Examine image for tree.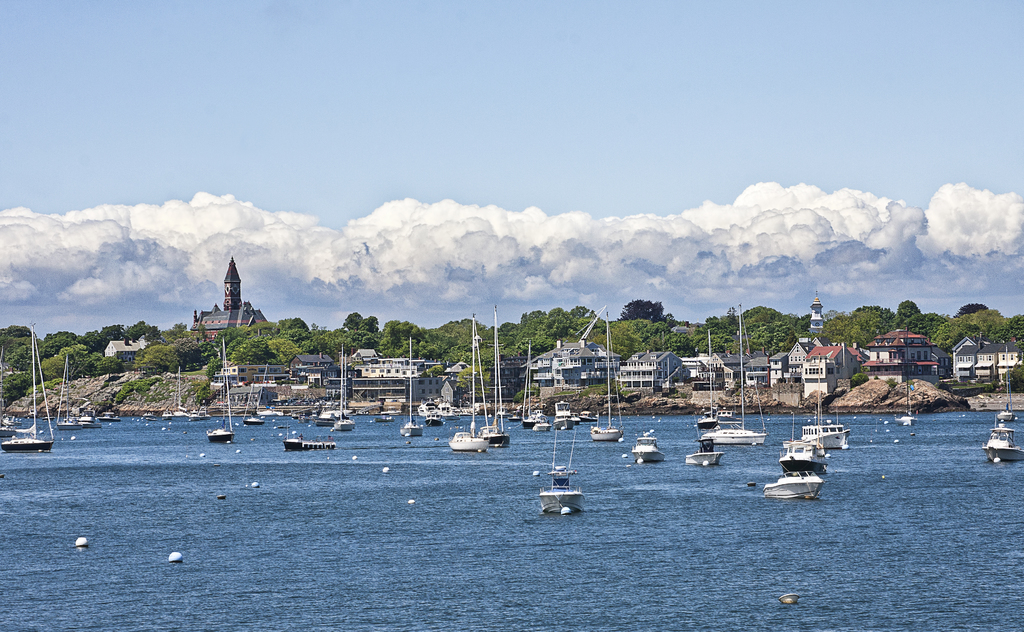
Examination result: bbox=[1002, 315, 1023, 345].
